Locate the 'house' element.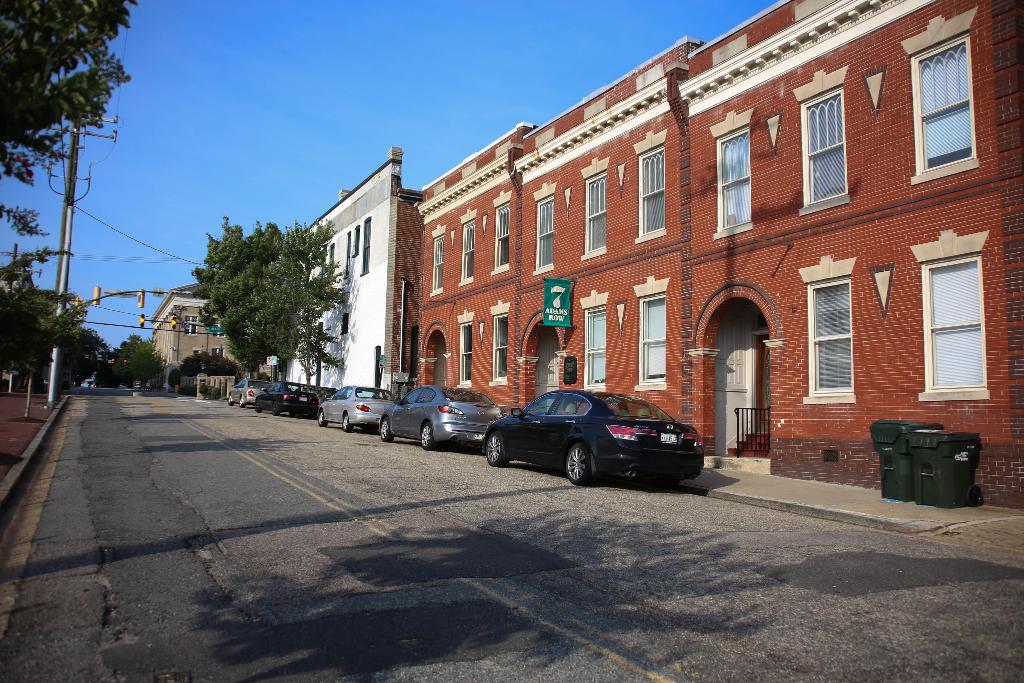
Element bbox: <box>154,281,241,390</box>.
